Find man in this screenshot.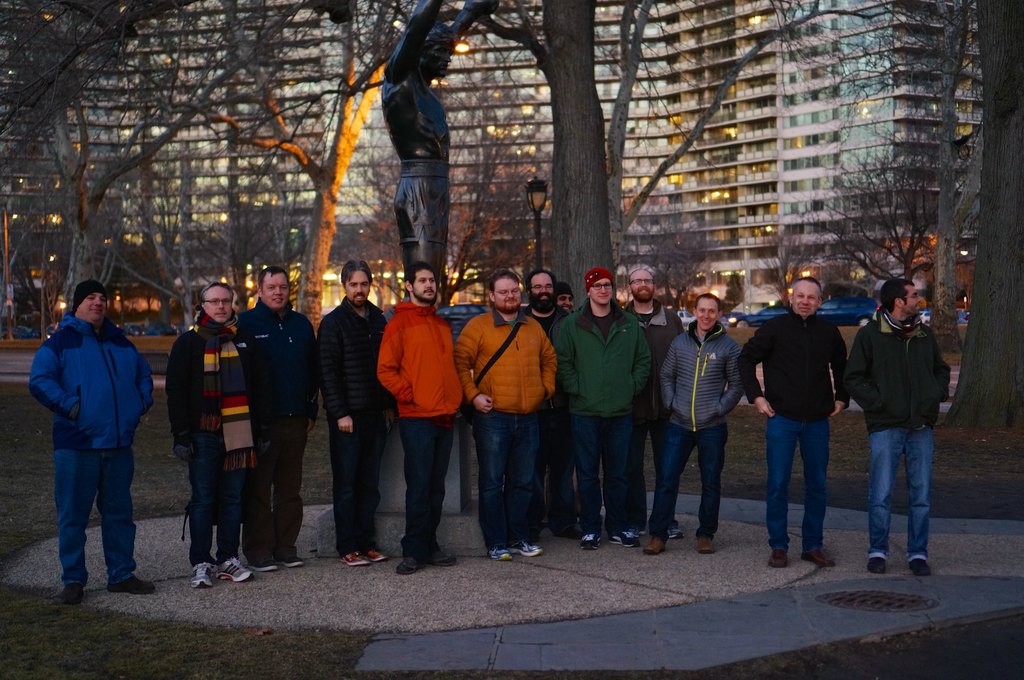
The bounding box for man is bbox(847, 274, 950, 580).
